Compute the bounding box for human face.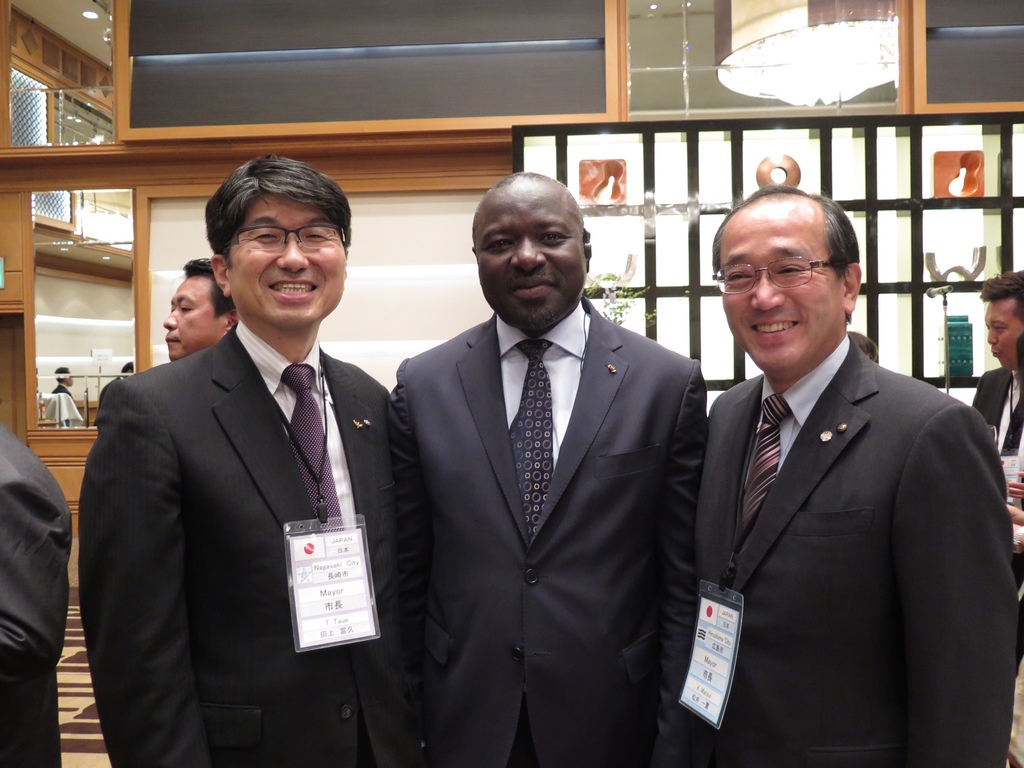
[229,190,346,326].
